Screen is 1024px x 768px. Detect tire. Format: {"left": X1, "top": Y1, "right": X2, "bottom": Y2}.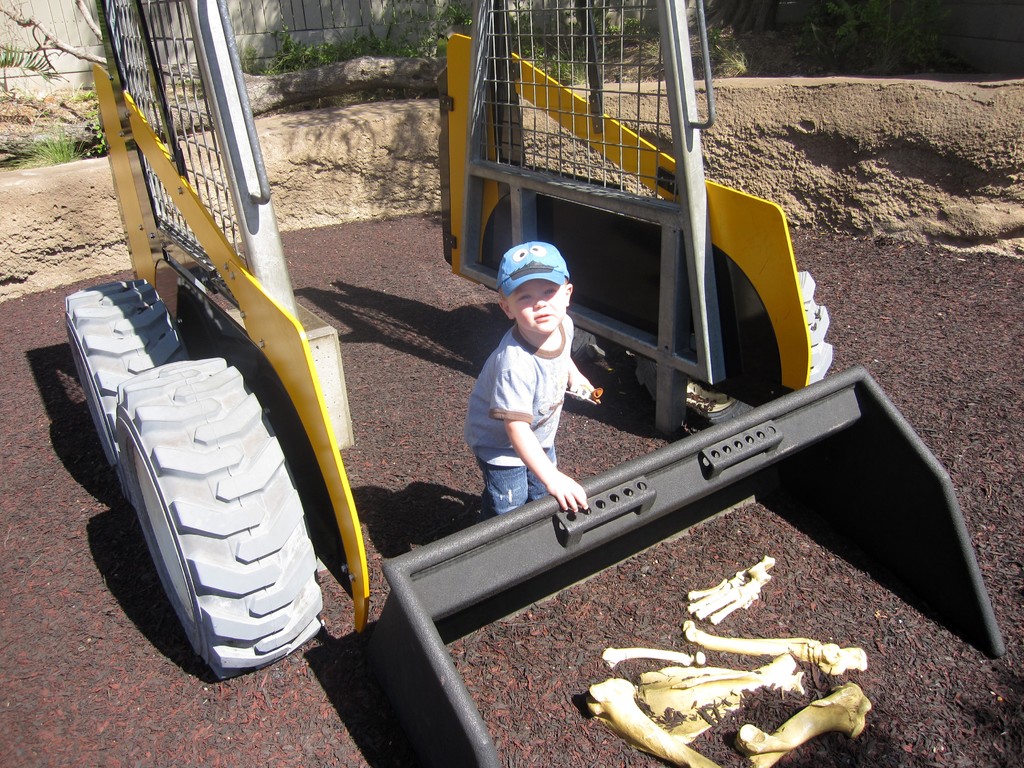
{"left": 626, "top": 241, "right": 843, "bottom": 463}.
